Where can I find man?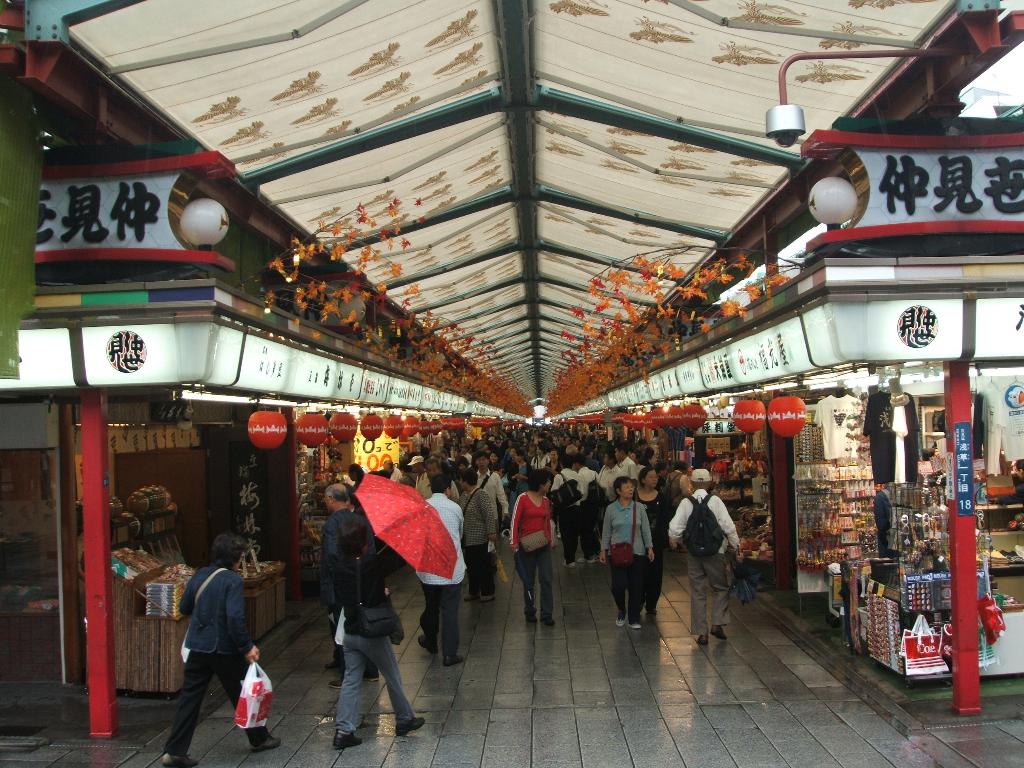
You can find it at detection(568, 460, 598, 552).
